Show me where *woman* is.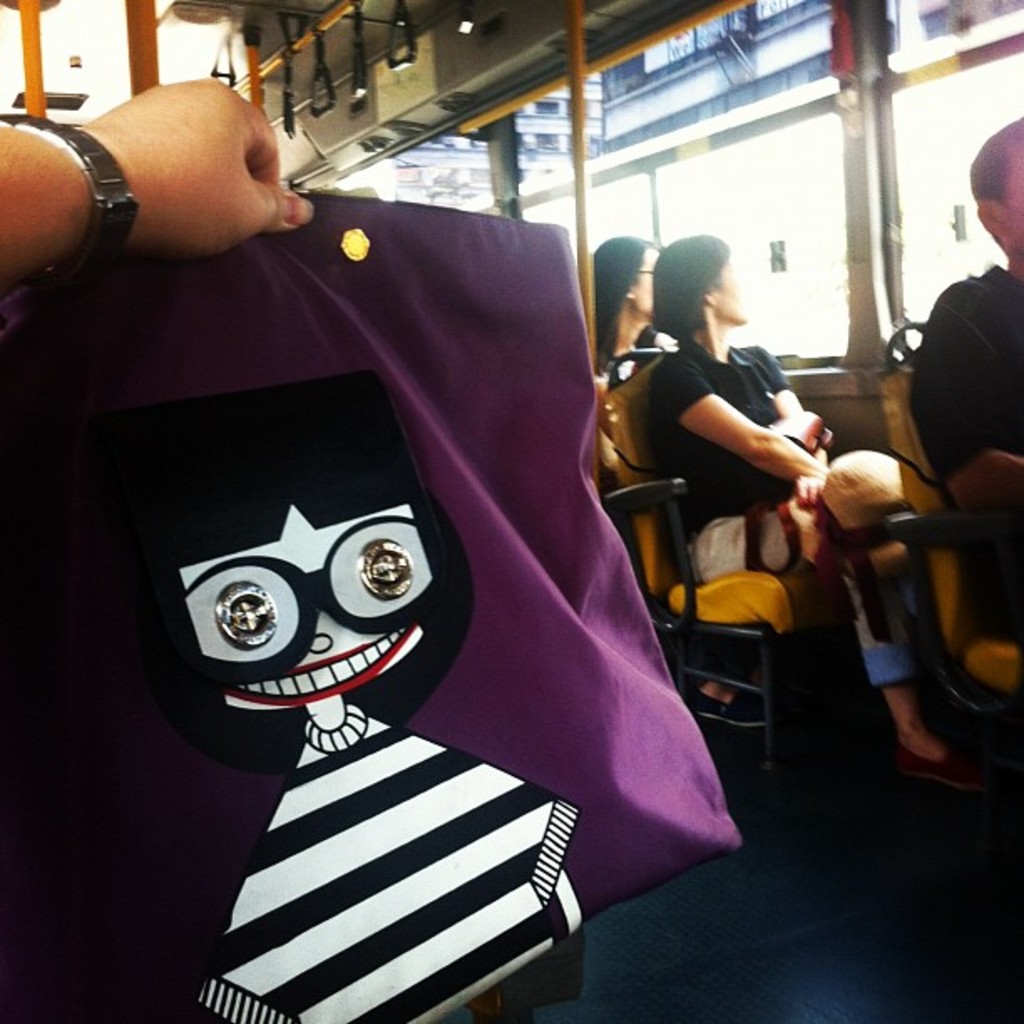
*woman* is at (574, 233, 684, 371).
